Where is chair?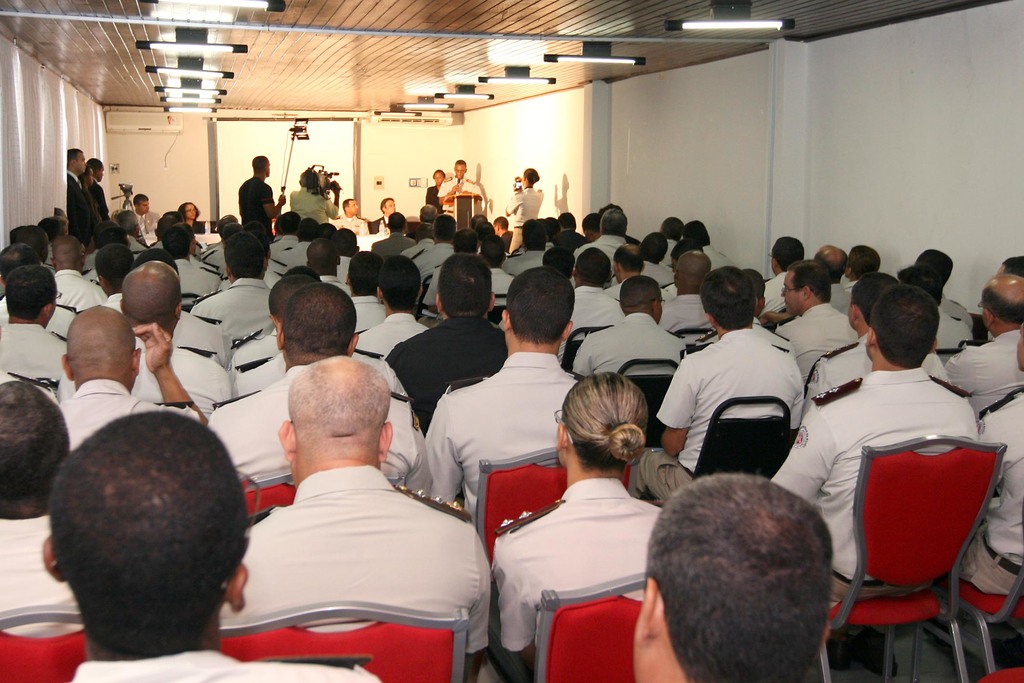
region(472, 446, 635, 580).
